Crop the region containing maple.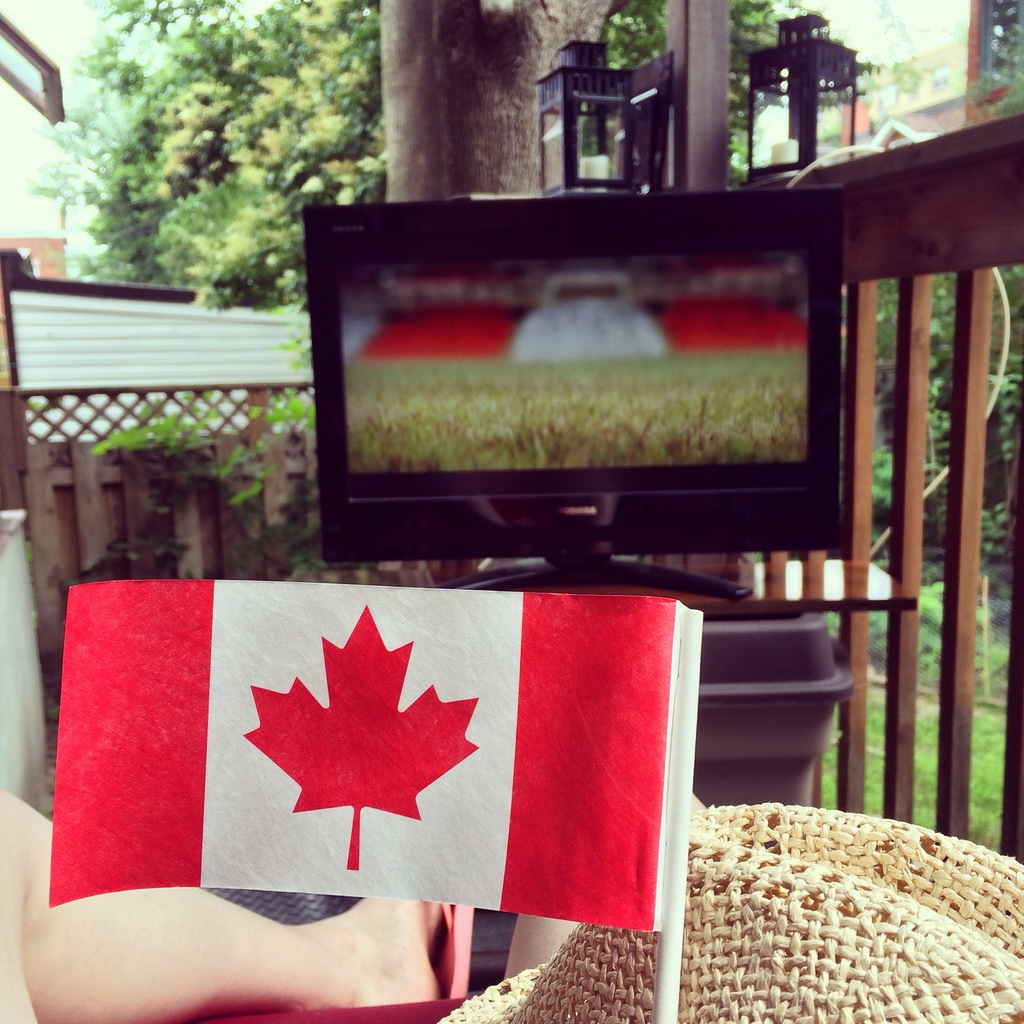
Crop region: detection(26, 0, 407, 313).
